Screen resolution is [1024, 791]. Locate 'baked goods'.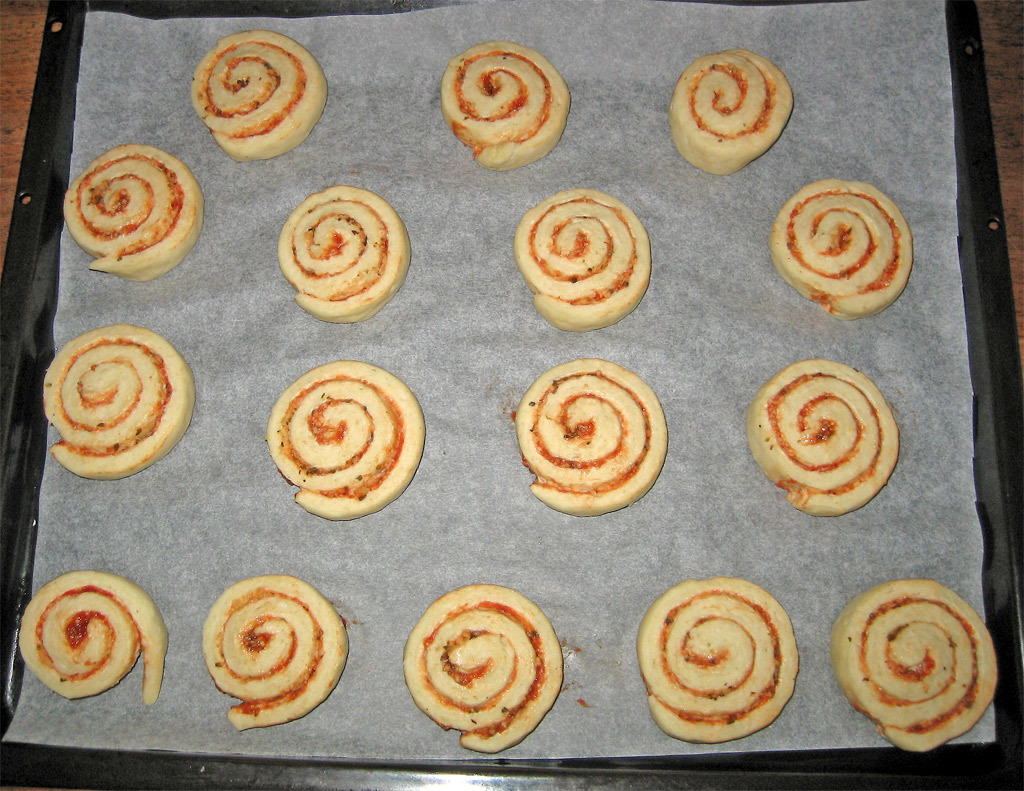
BBox(451, 45, 564, 172).
